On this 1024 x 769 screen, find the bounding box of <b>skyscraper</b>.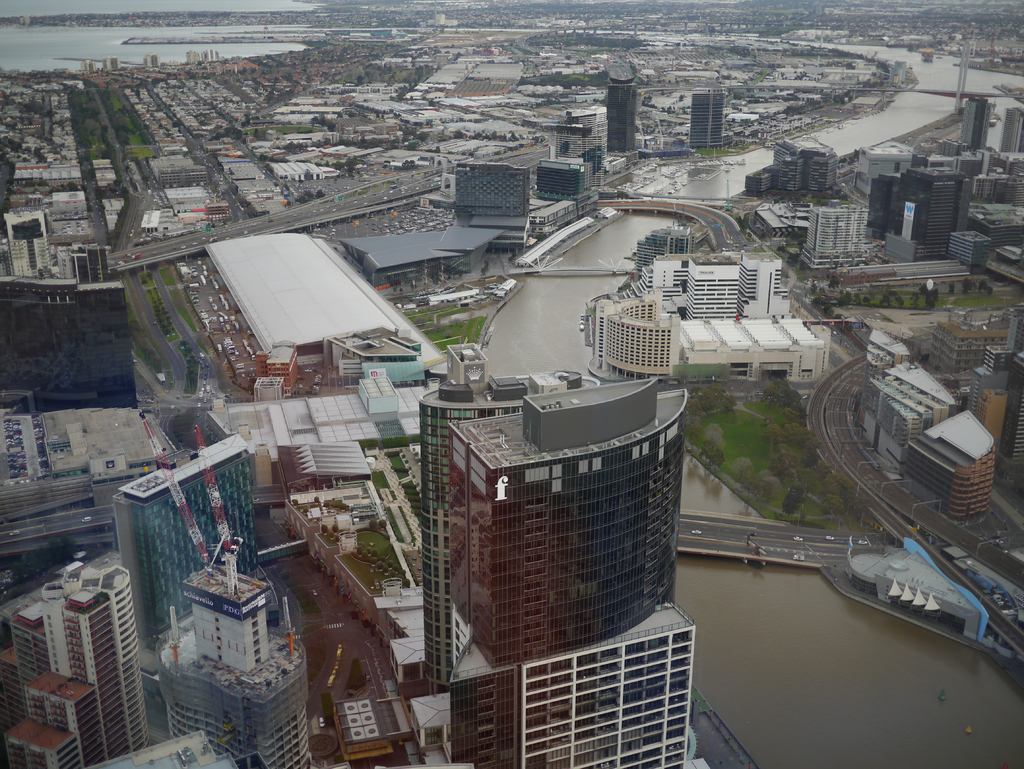
Bounding box: (left=369, top=334, right=701, bottom=768).
